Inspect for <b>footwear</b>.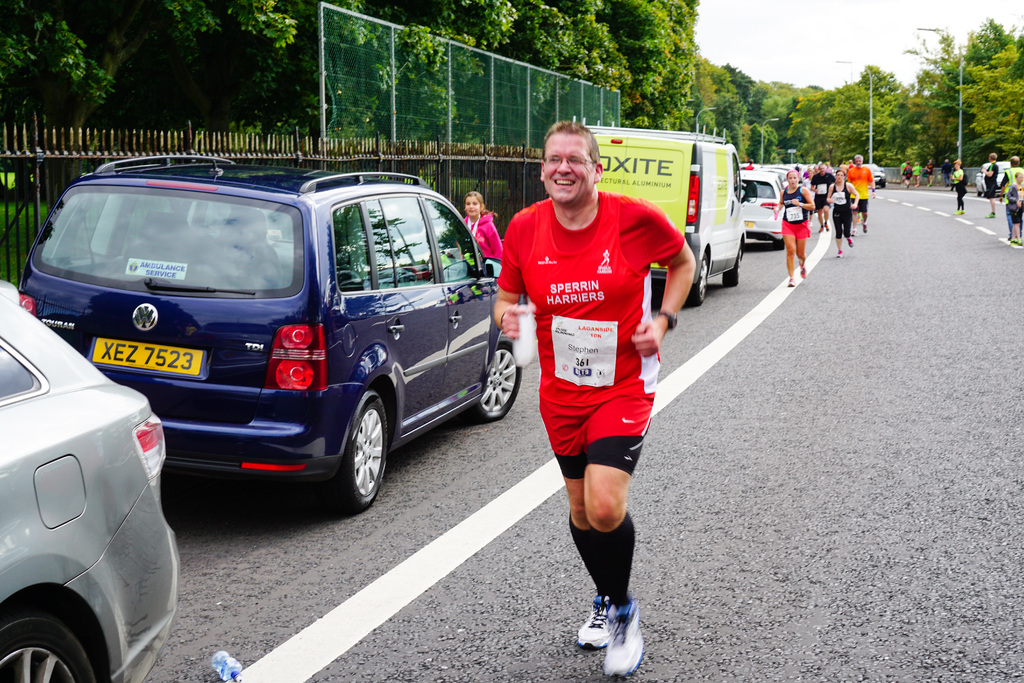
Inspection: BBox(847, 236, 856, 250).
